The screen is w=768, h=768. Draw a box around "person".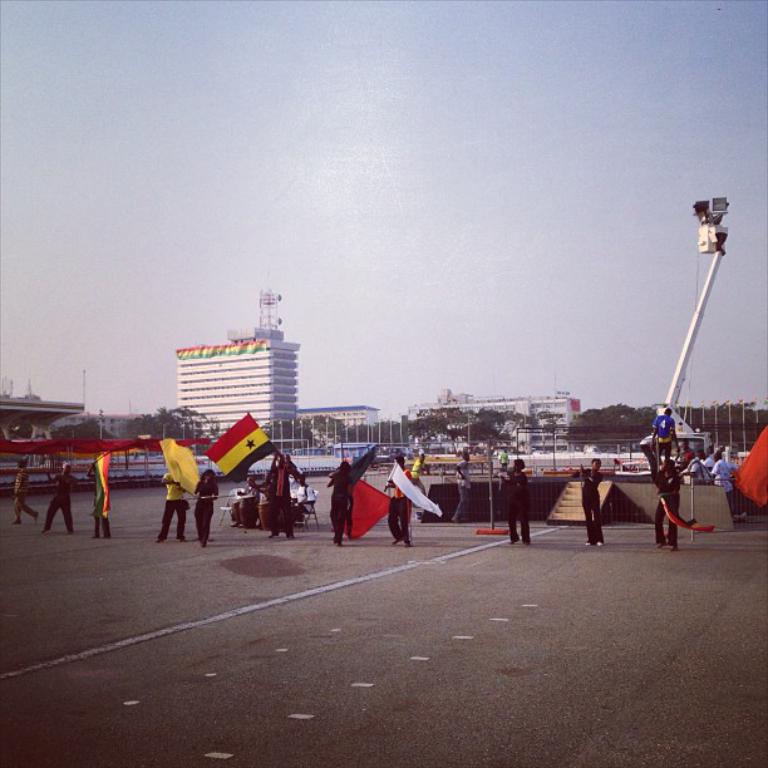
{"left": 653, "top": 405, "right": 676, "bottom": 466}.
